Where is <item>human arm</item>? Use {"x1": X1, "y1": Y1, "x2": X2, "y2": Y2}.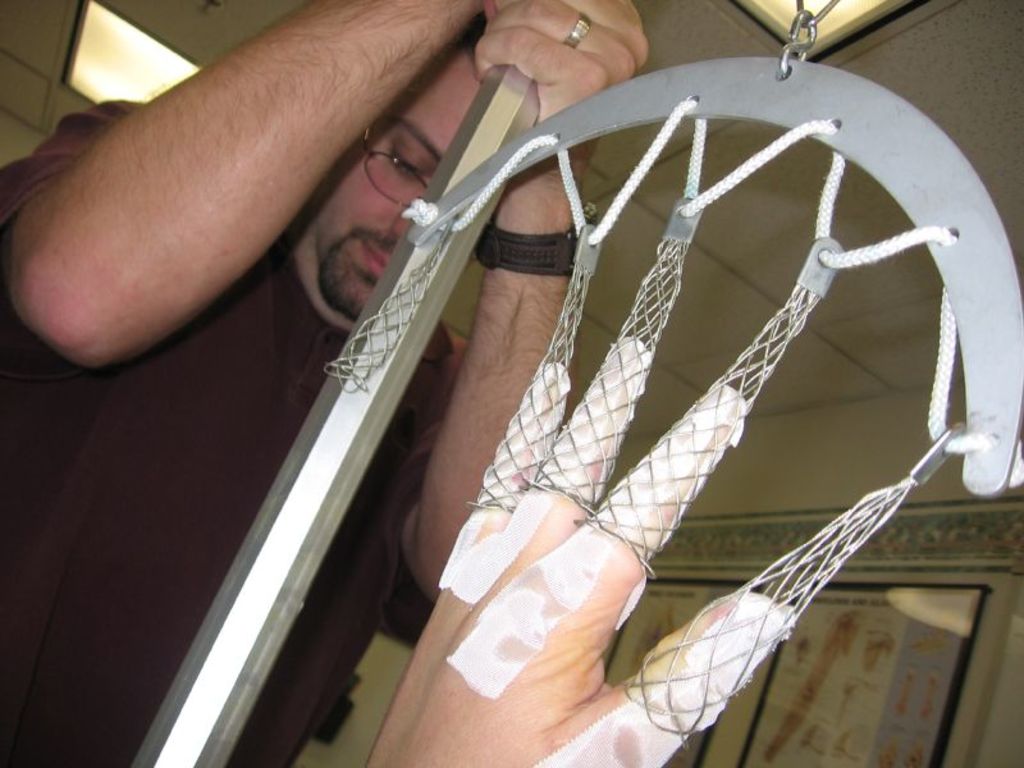
{"x1": 425, "y1": 0, "x2": 678, "y2": 627}.
